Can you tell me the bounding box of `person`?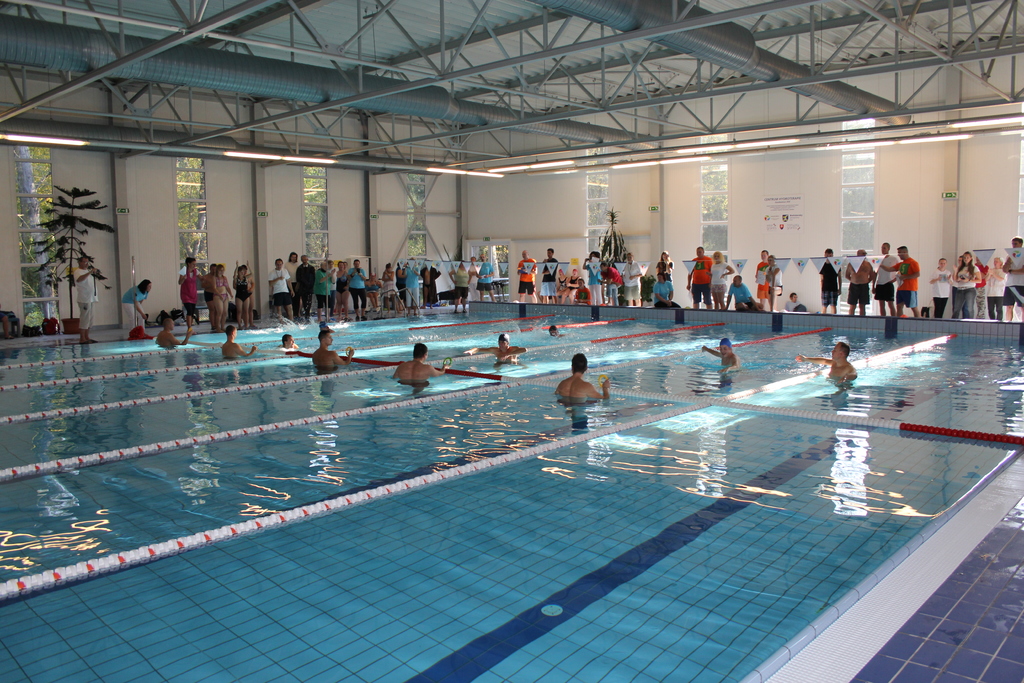
[152, 318, 192, 349].
